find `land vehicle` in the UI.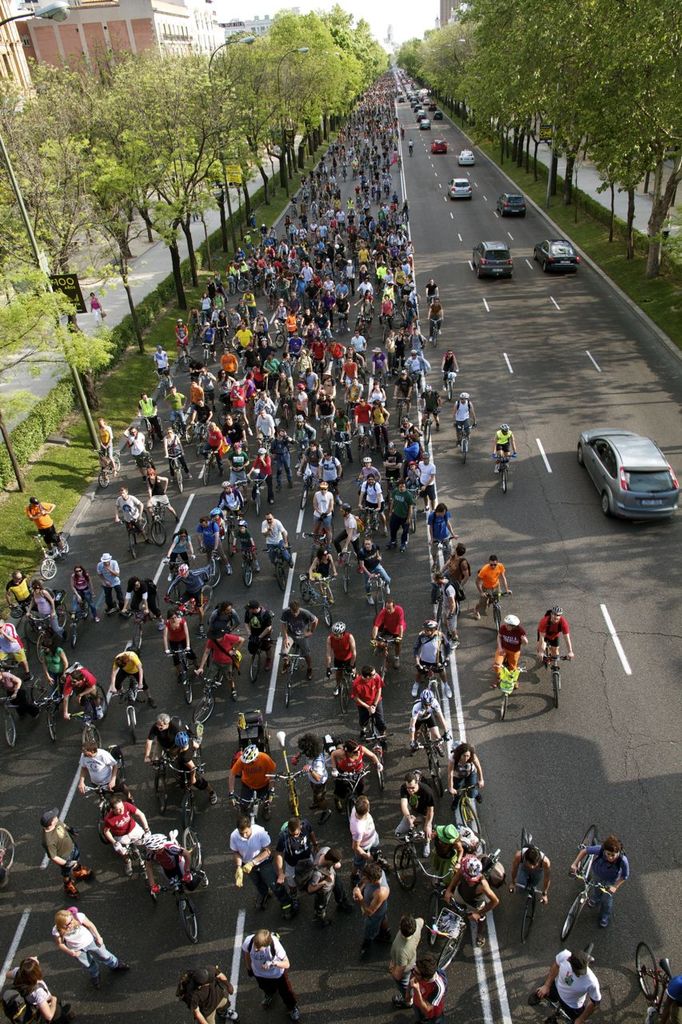
UI element at x1=251 y1=475 x2=269 y2=512.
